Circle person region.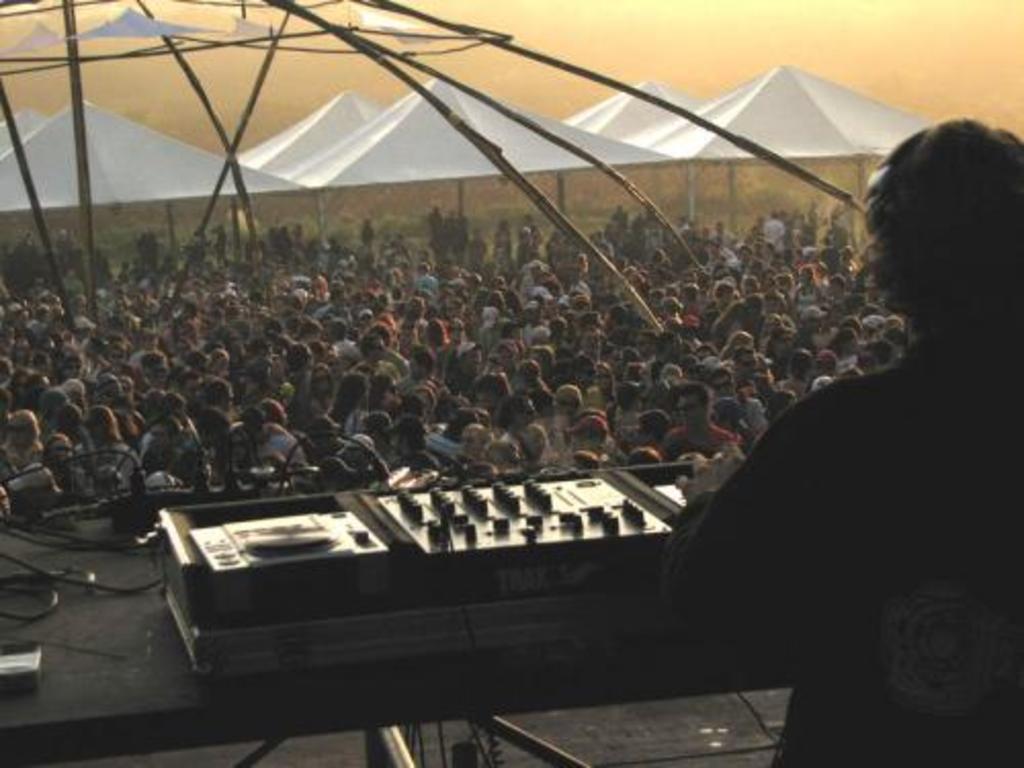
Region: rect(74, 408, 135, 481).
